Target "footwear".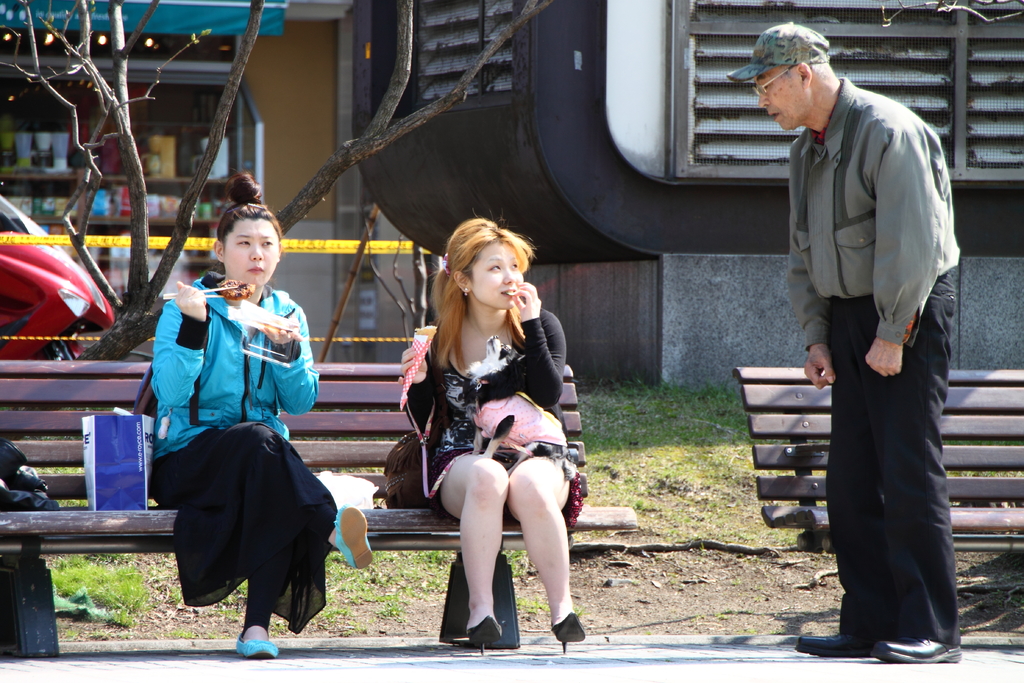
Target region: pyautogui.locateOnScreen(874, 636, 960, 661).
